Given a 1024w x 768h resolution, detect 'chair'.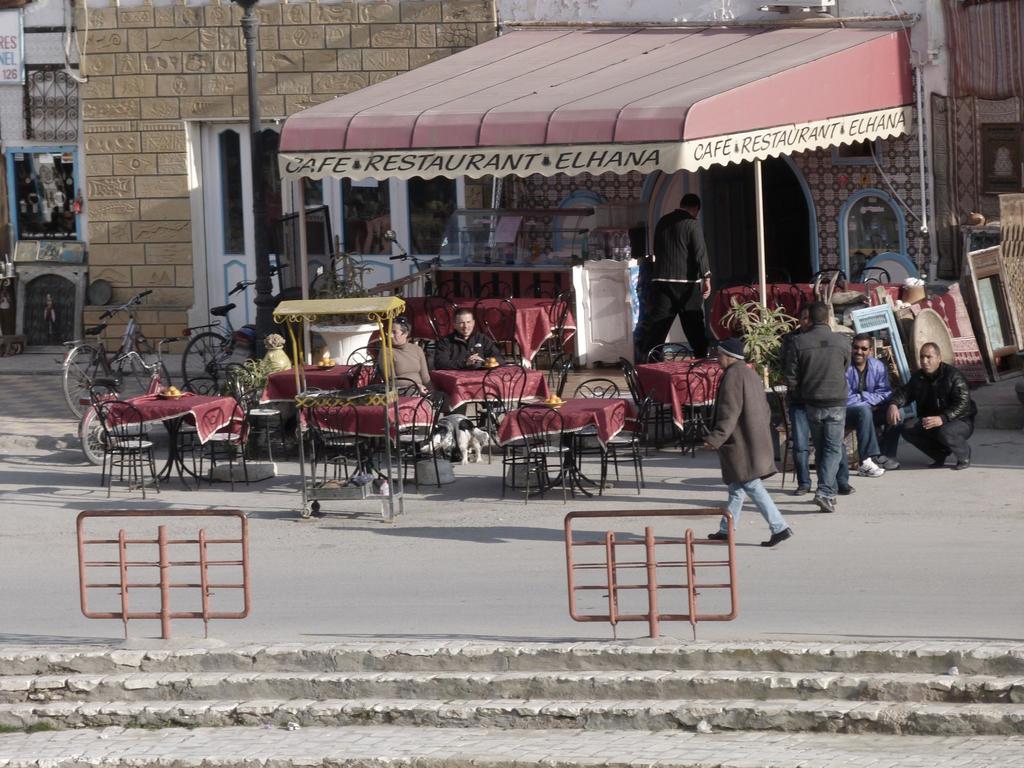
BBox(86, 381, 161, 479).
